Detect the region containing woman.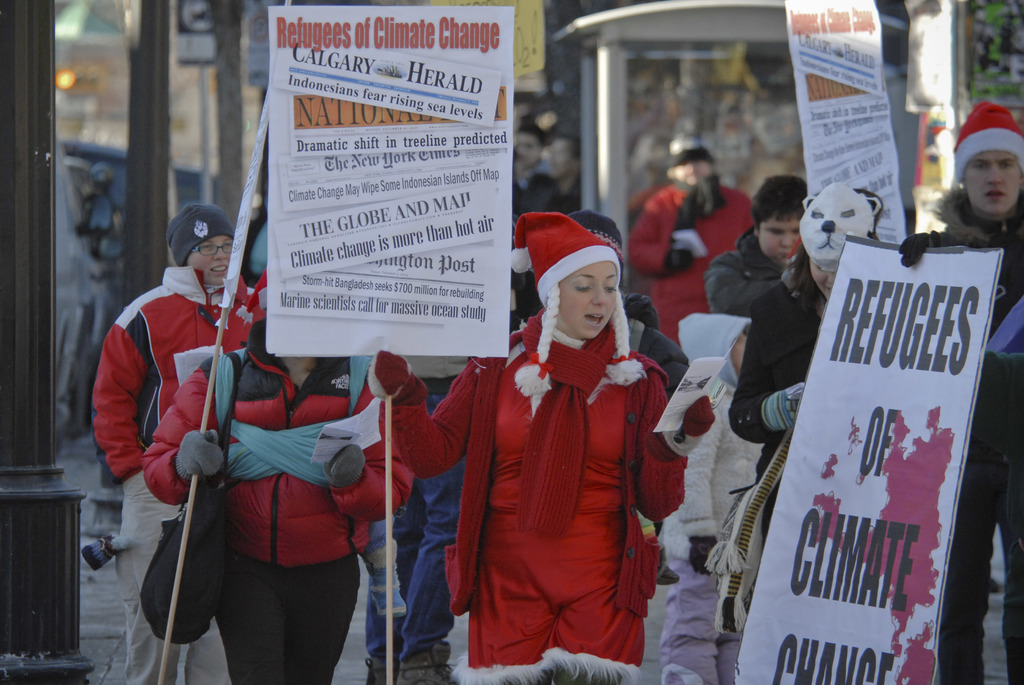
[left=627, top=134, right=751, bottom=337].
